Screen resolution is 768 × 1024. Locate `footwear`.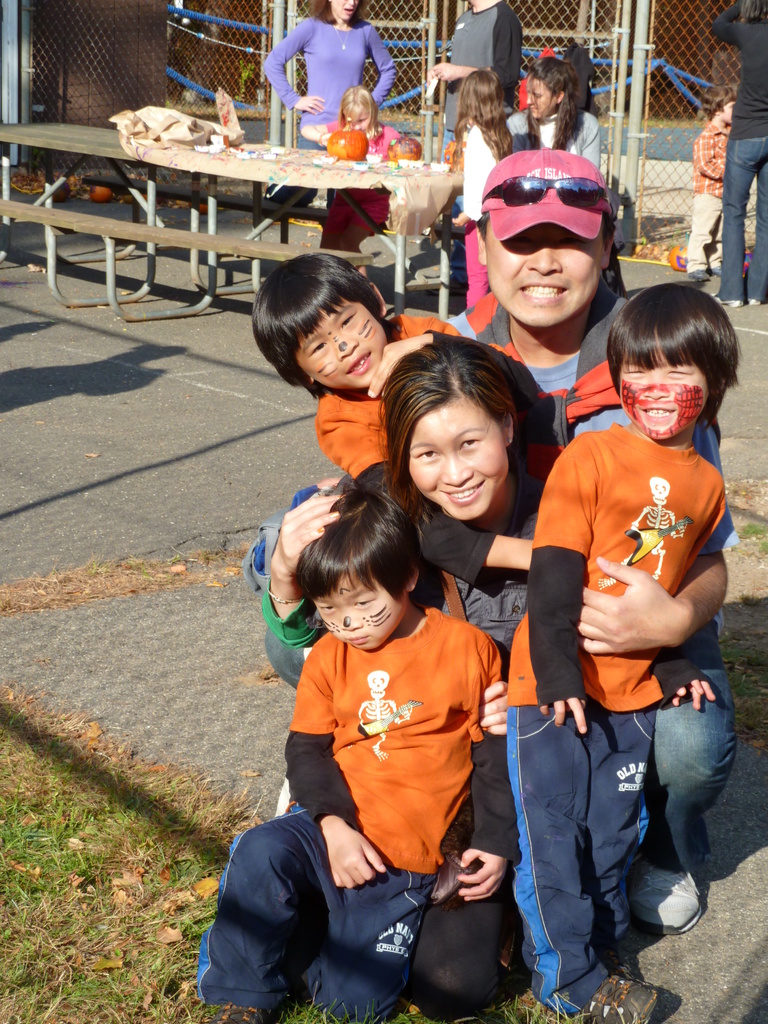
Rect(744, 295, 762, 304).
